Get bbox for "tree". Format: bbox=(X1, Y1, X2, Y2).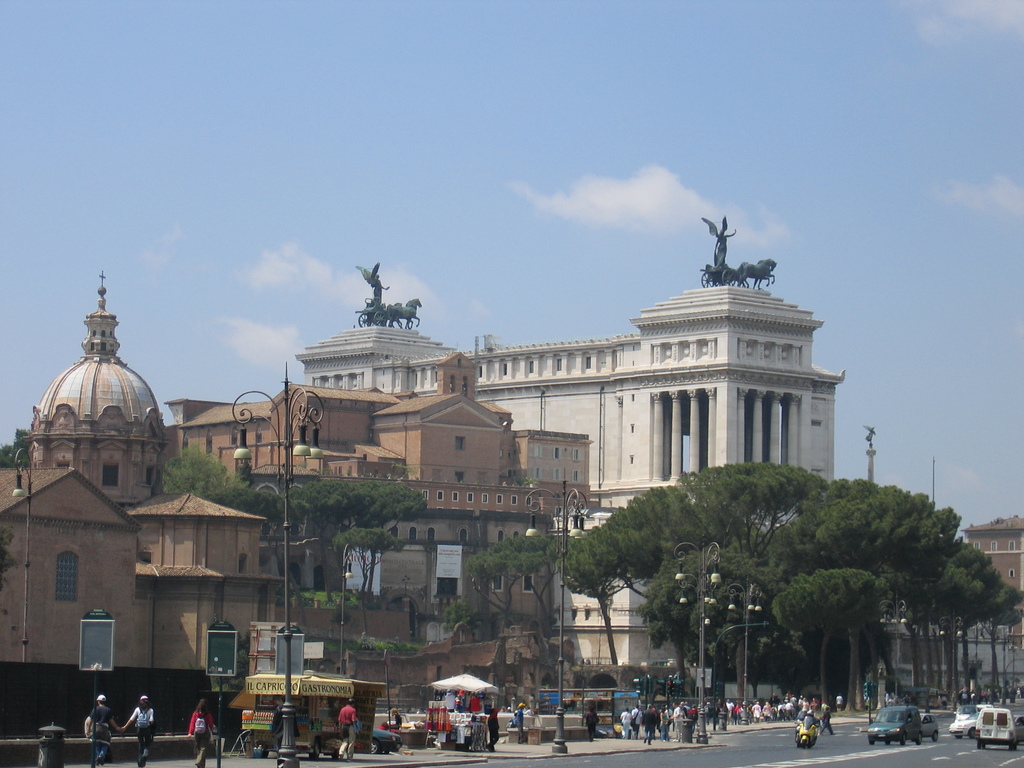
bbox=(771, 566, 879, 717).
